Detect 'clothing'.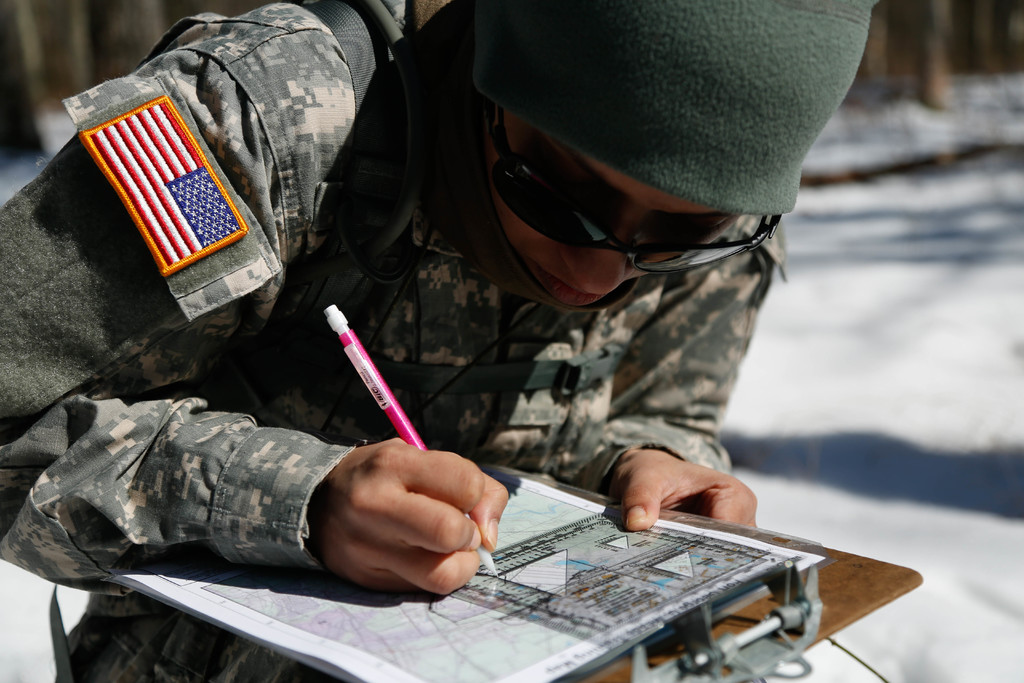
Detected at x1=0, y1=0, x2=769, y2=677.
